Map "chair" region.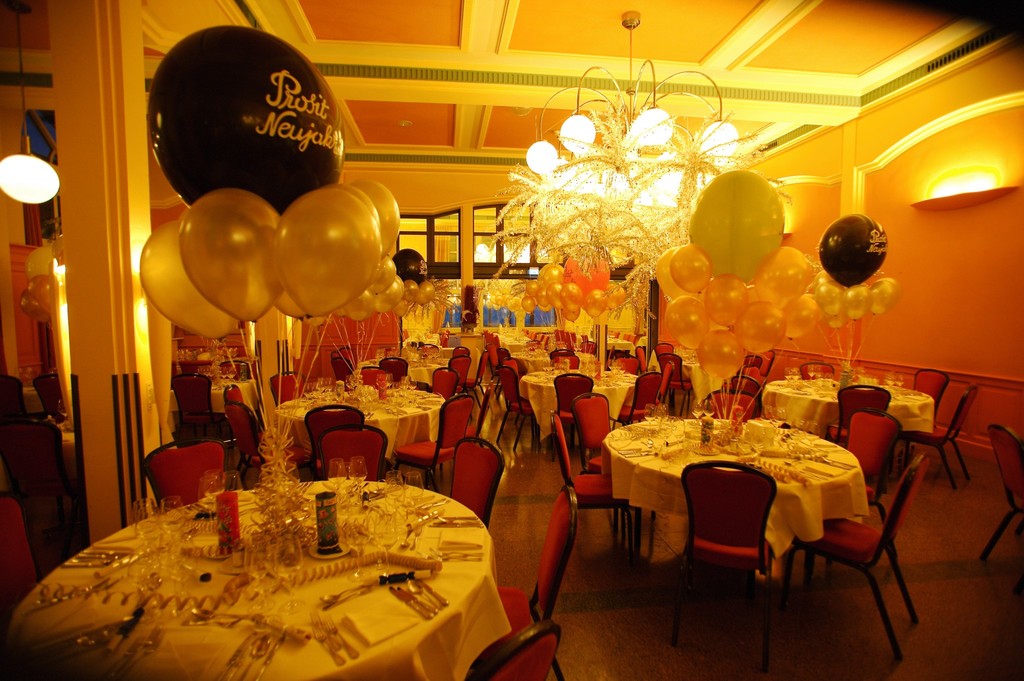
Mapped to bbox=[385, 387, 477, 504].
